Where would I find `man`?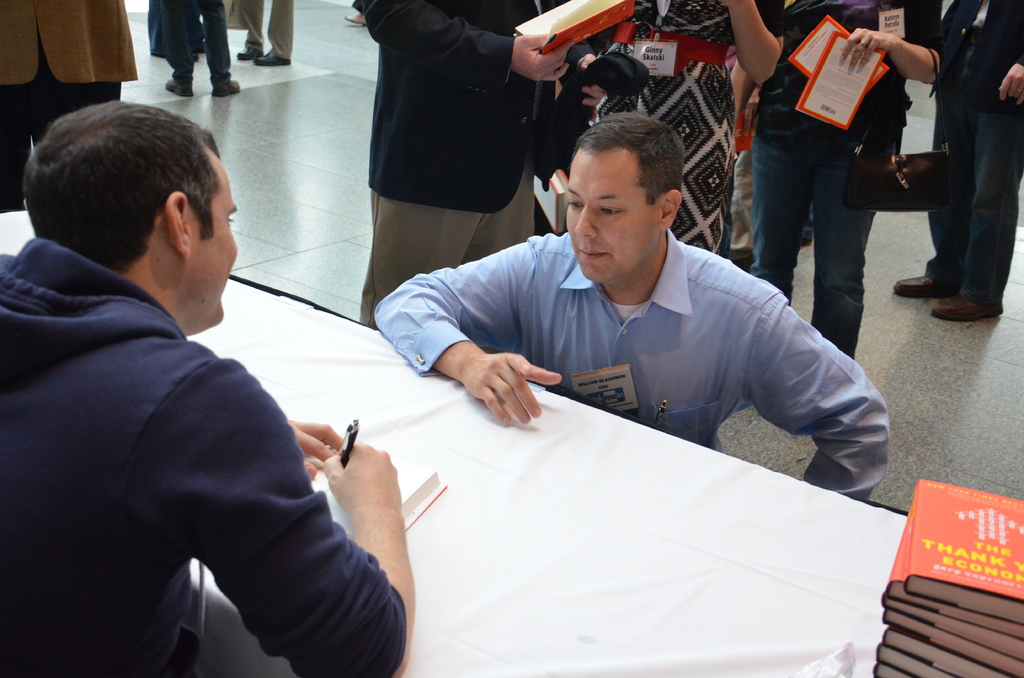
At BBox(0, 0, 139, 214).
